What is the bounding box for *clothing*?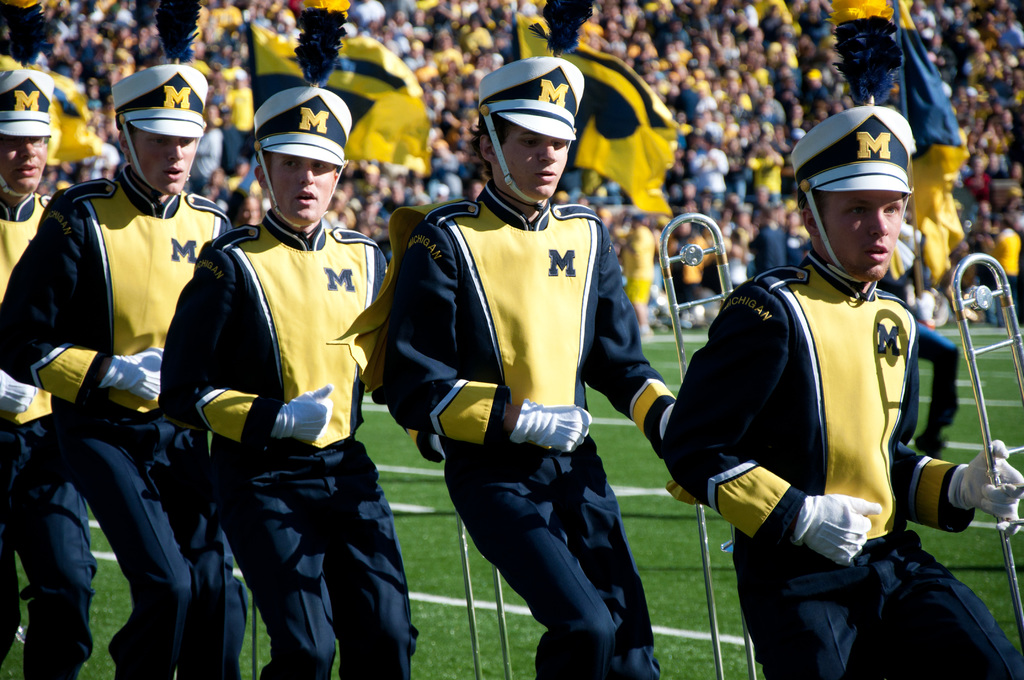
BBox(435, 47, 471, 72).
